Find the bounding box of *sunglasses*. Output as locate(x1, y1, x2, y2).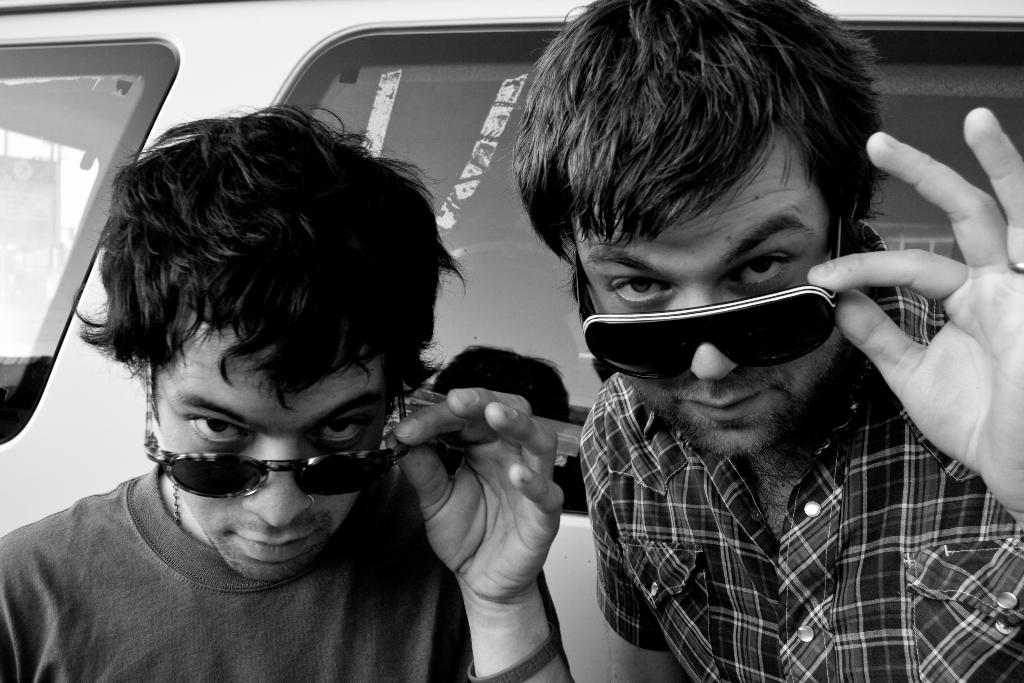
locate(577, 215, 840, 381).
